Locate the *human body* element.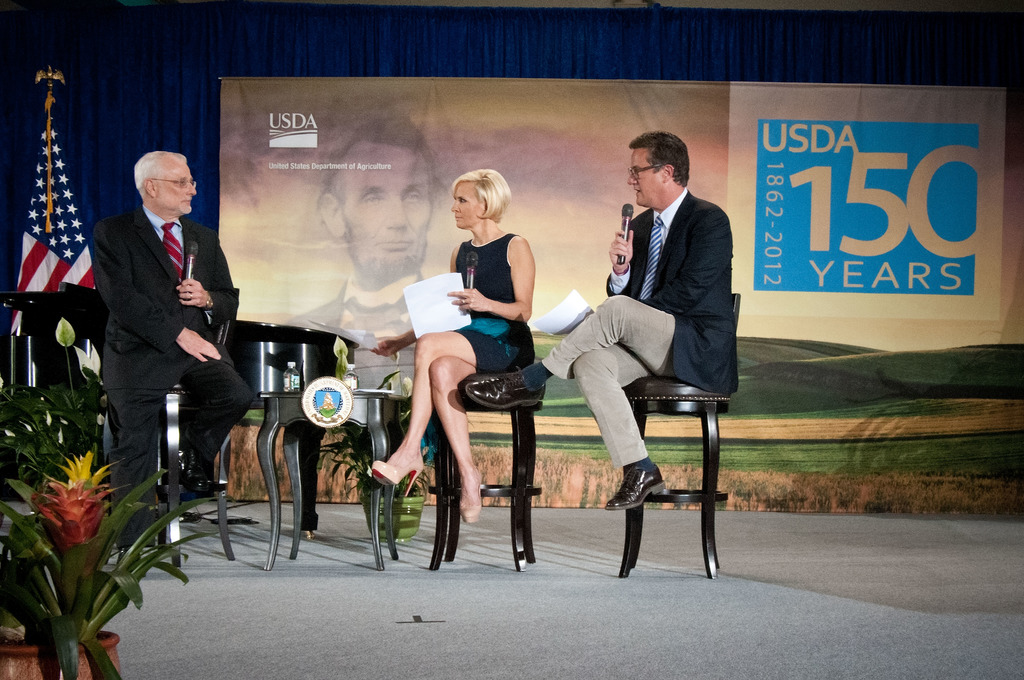
Element bbox: BBox(87, 148, 262, 552).
